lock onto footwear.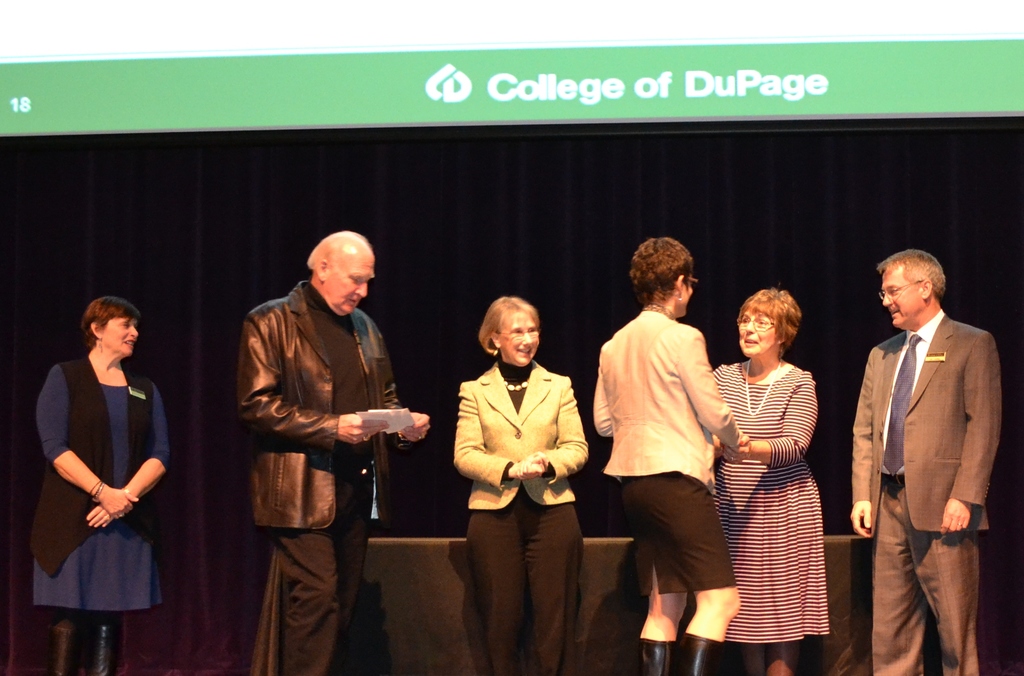
Locked: (677, 630, 722, 675).
